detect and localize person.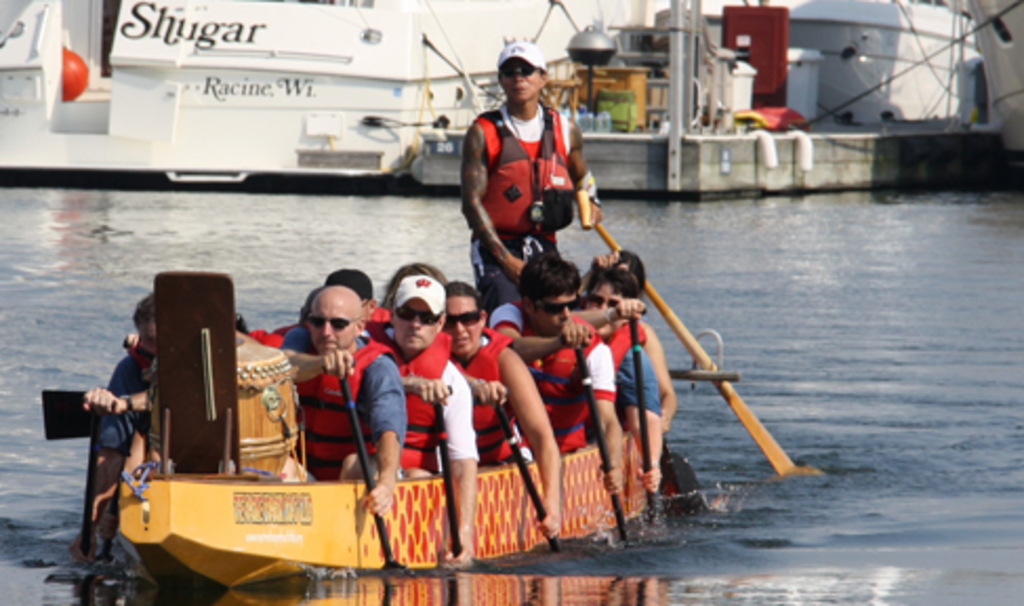
Localized at box(616, 248, 673, 429).
